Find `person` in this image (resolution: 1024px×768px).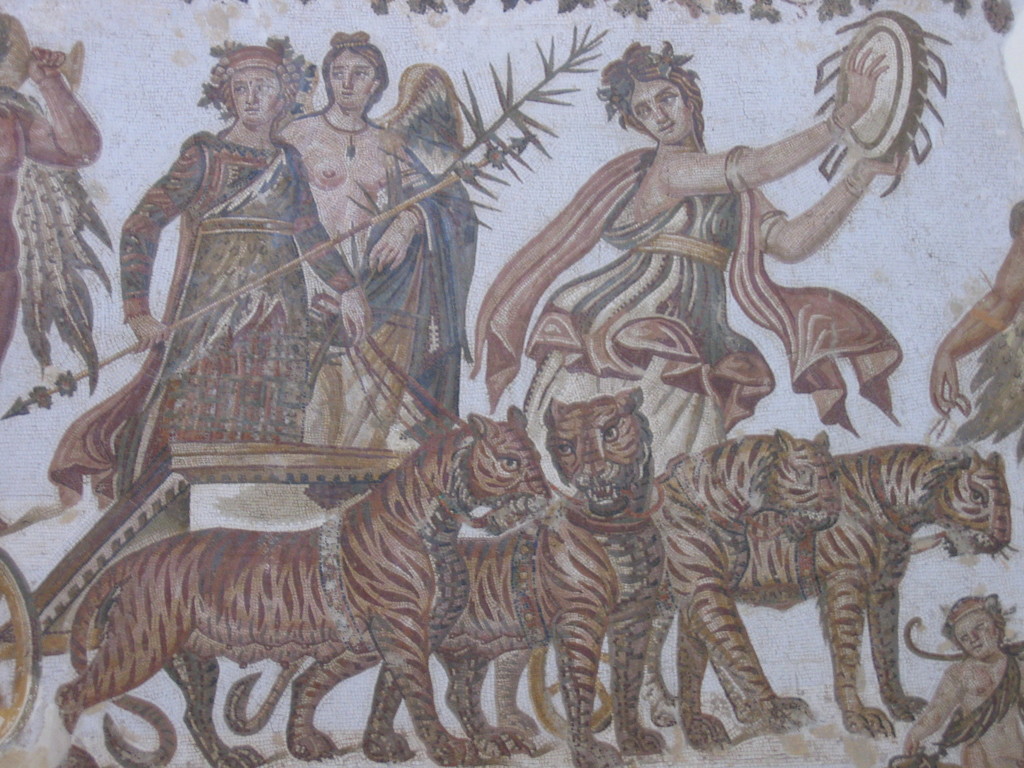
(left=932, top=220, right=1023, bottom=417).
